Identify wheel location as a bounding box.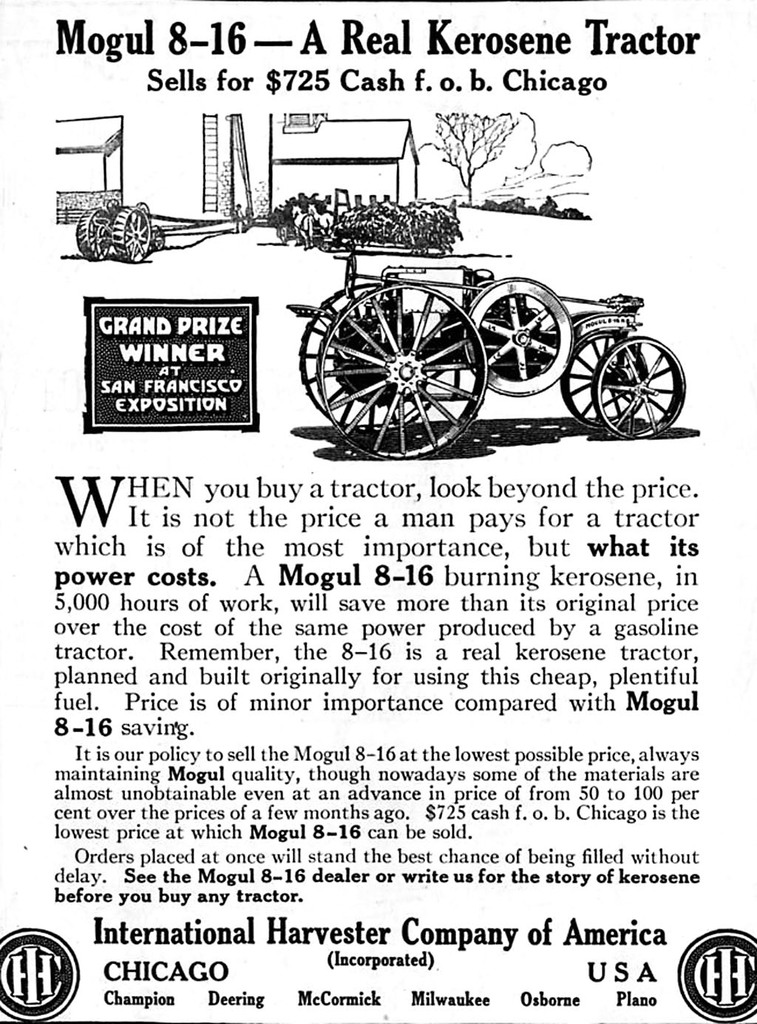
{"x1": 464, "y1": 277, "x2": 571, "y2": 394}.
